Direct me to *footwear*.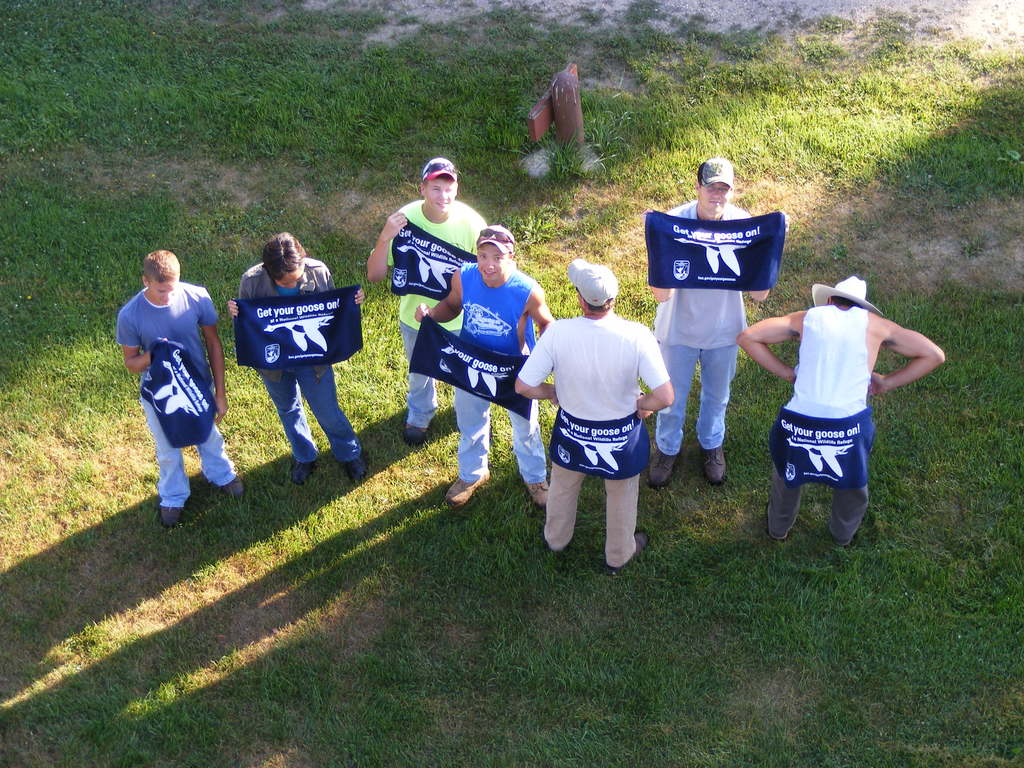
Direction: x1=768, y1=499, x2=792, y2=539.
